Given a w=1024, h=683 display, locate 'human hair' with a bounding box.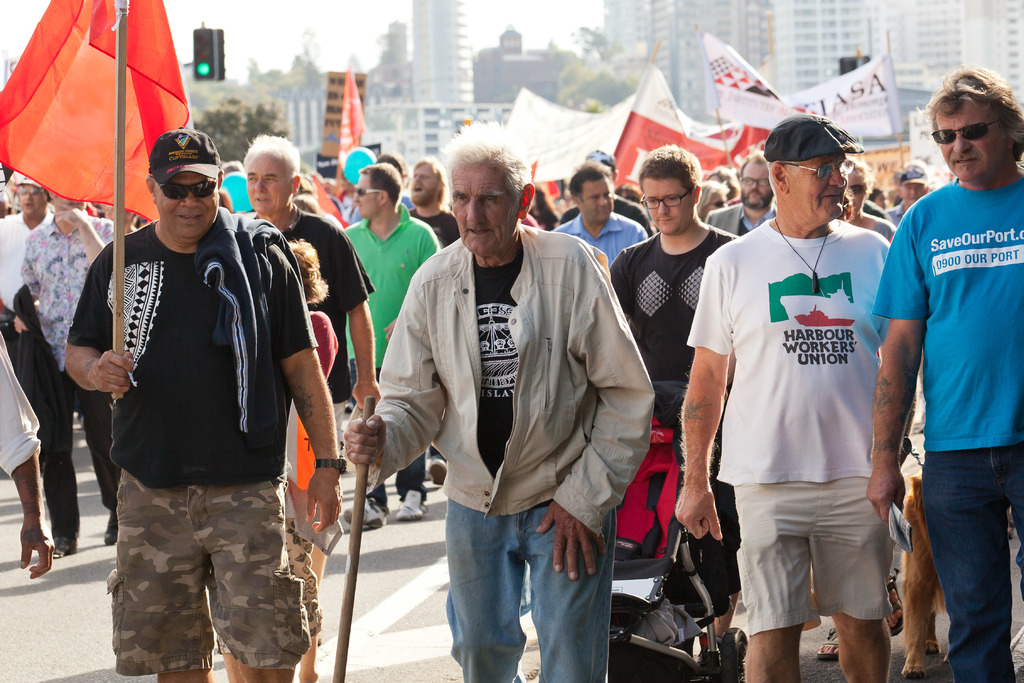
Located: Rect(432, 117, 536, 206).
